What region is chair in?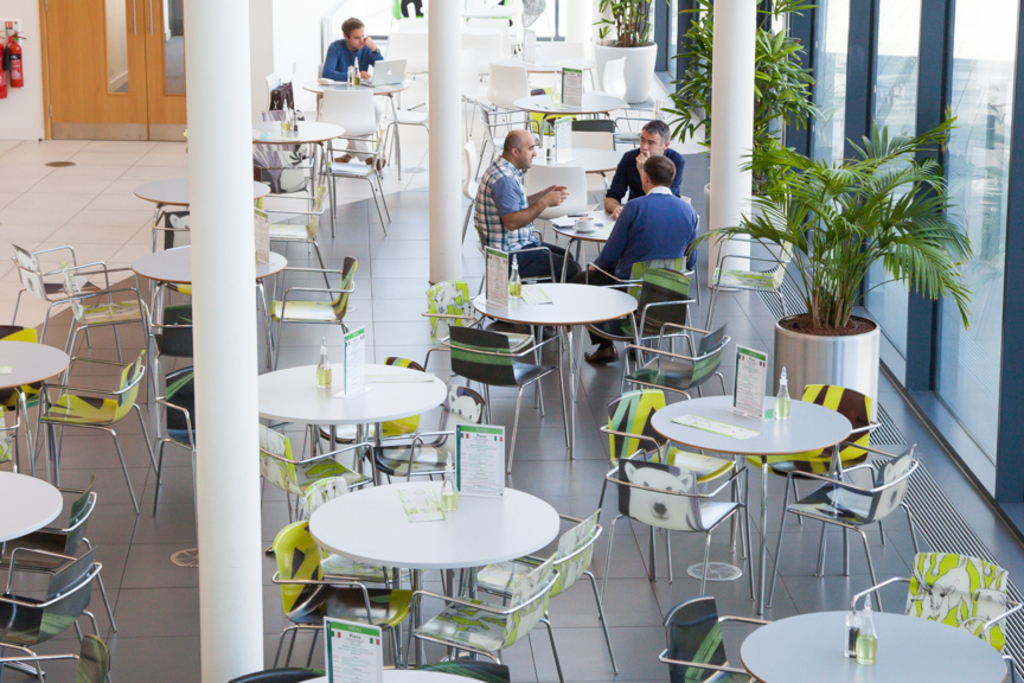
locate(62, 262, 158, 381).
